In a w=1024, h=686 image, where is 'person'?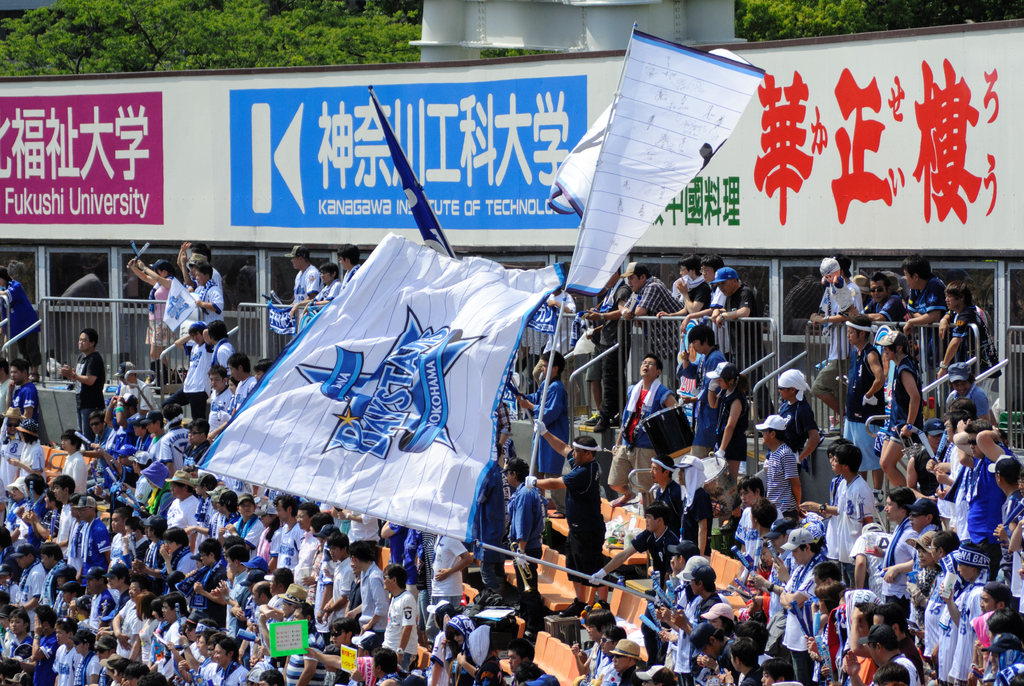
(620,329,691,505).
